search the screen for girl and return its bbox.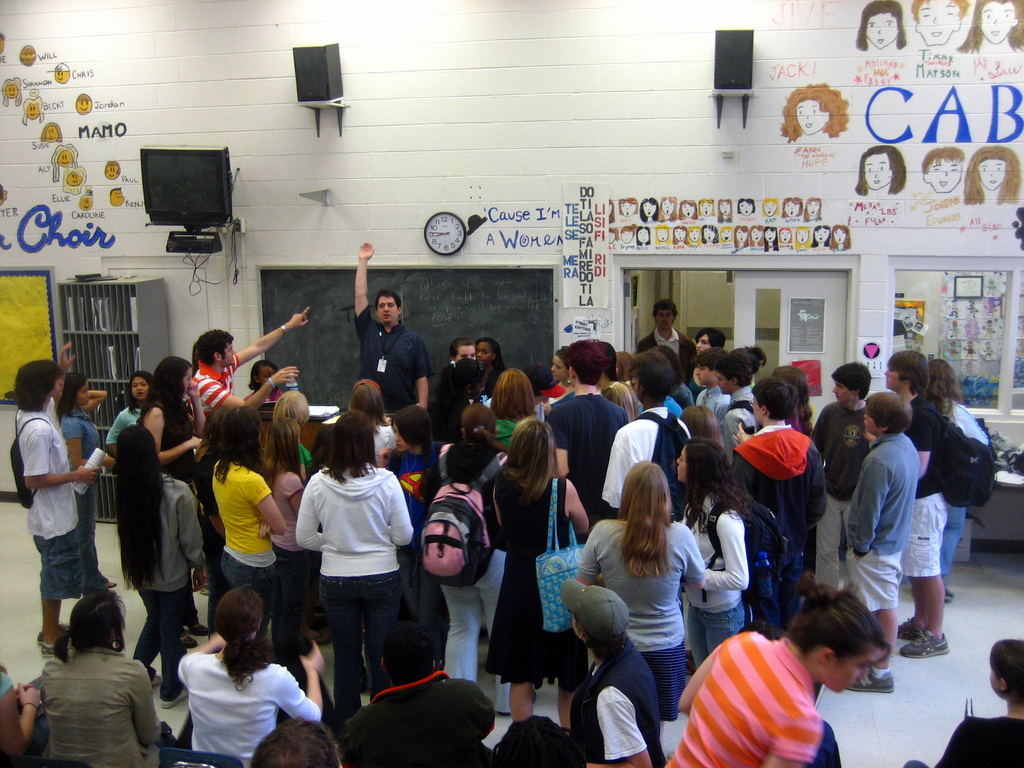
Found: BBox(669, 578, 893, 767).
